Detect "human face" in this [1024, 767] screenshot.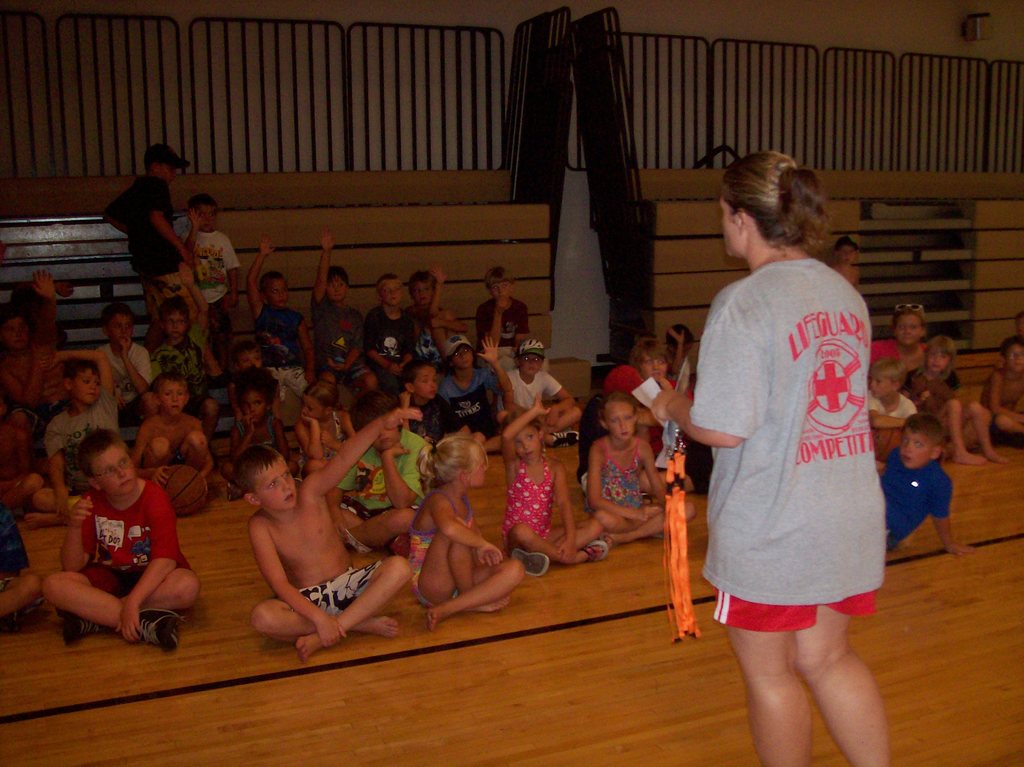
Detection: bbox=(1009, 346, 1023, 363).
